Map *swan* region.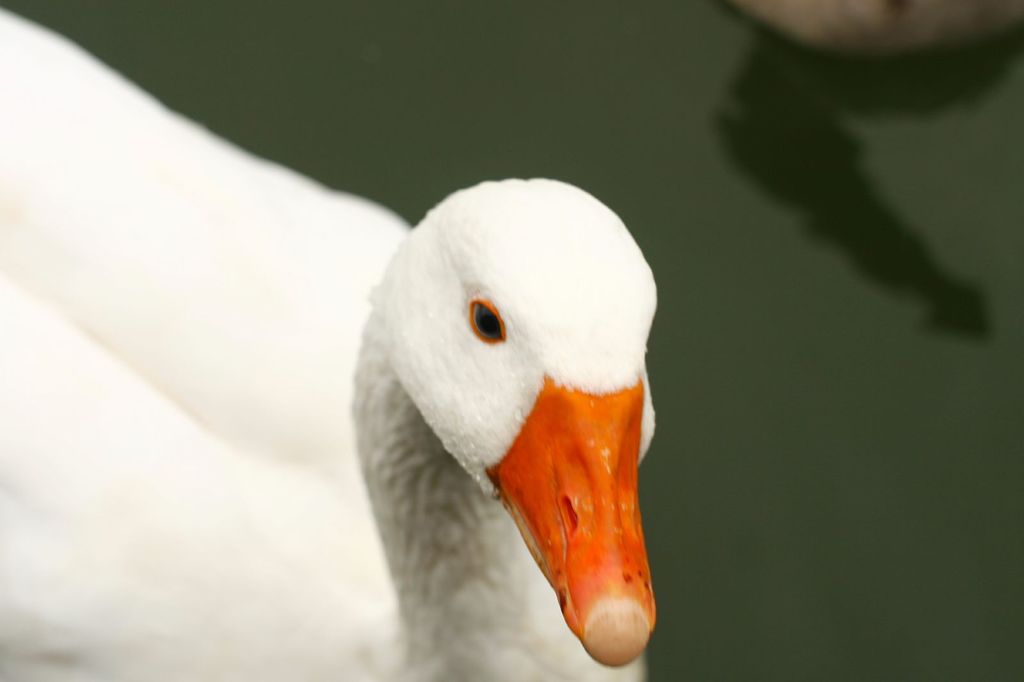
Mapped to BBox(0, 3, 660, 681).
